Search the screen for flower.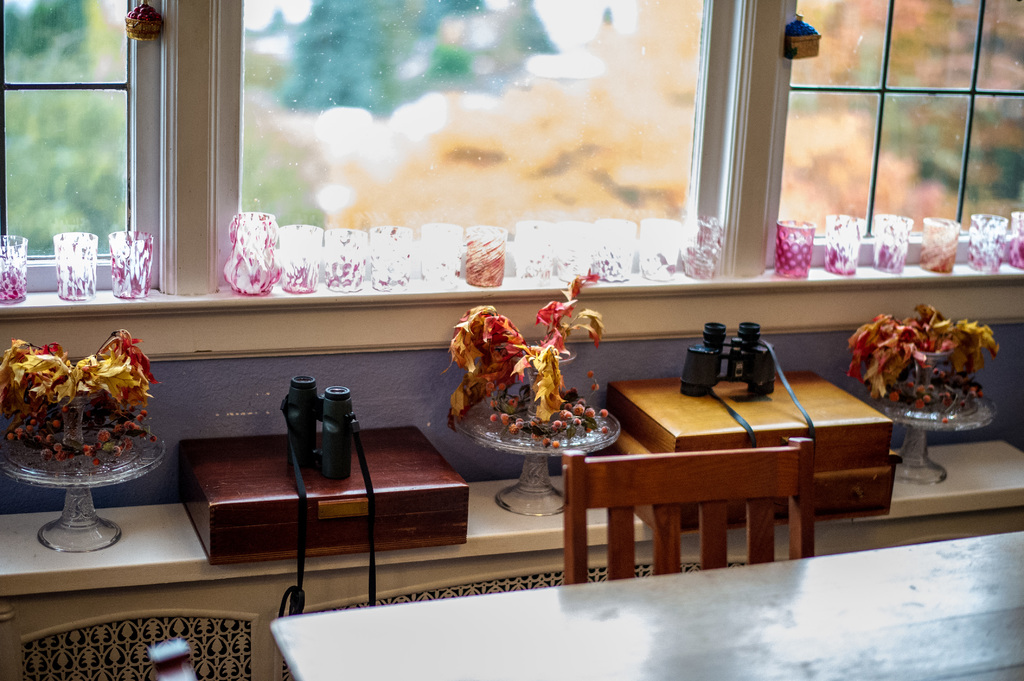
Found at 426 276 605 447.
